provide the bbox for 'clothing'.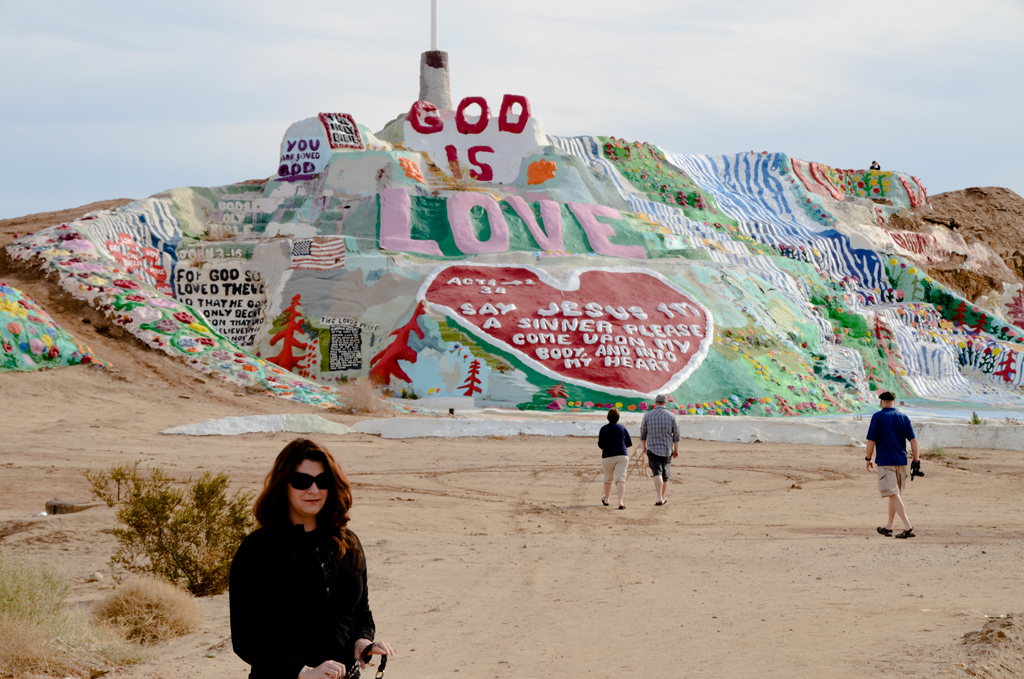
{"x1": 212, "y1": 521, "x2": 374, "y2": 658}.
